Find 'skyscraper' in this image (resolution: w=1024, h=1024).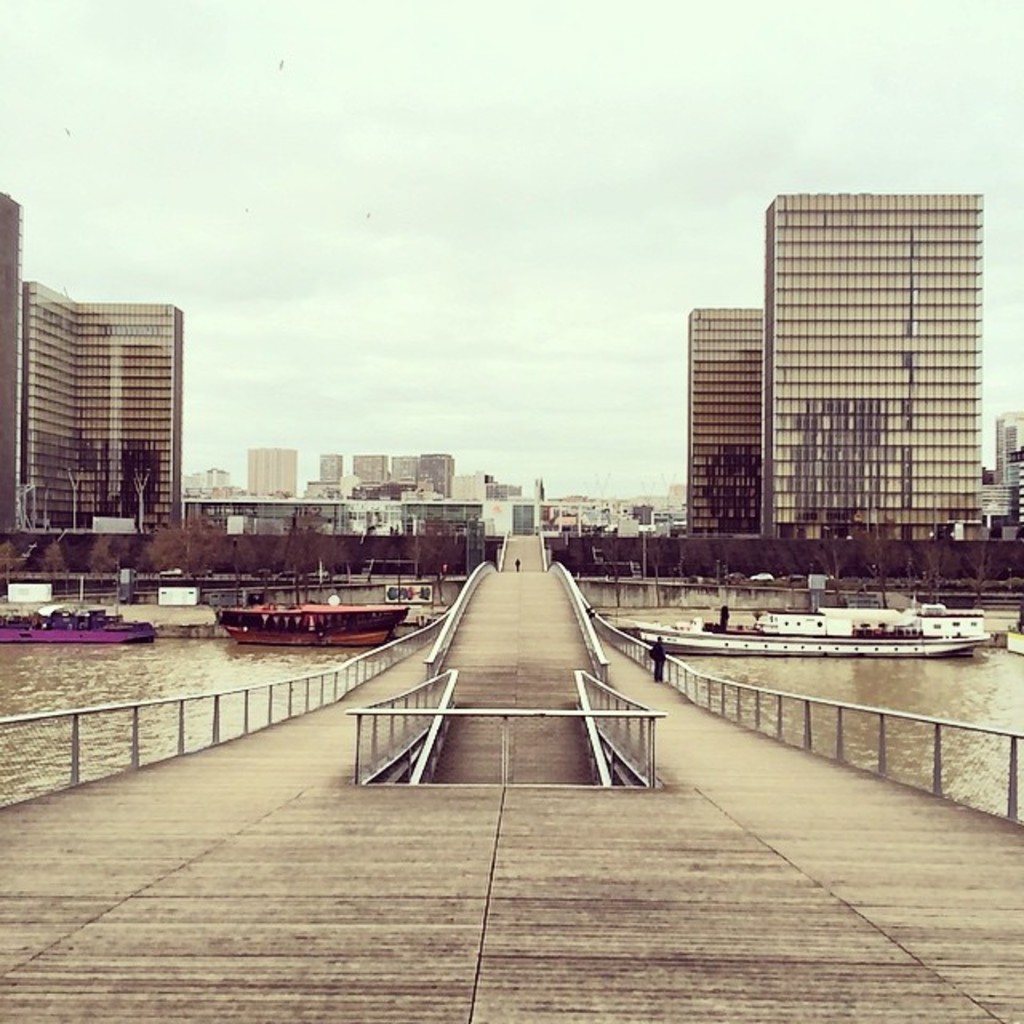
659, 165, 1006, 592.
